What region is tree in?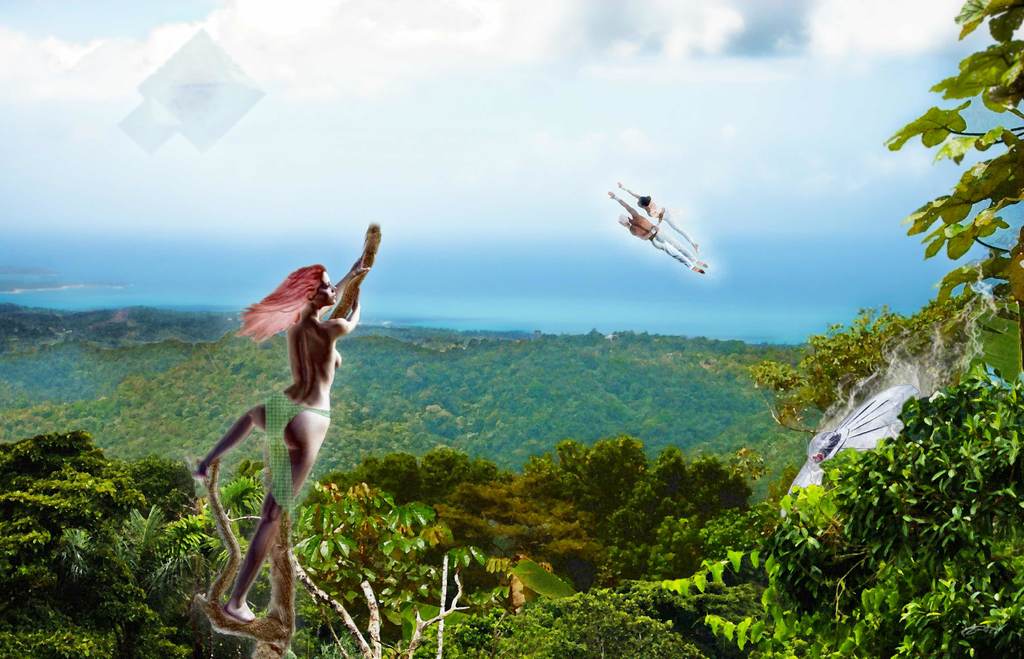
box=[0, 427, 221, 658].
